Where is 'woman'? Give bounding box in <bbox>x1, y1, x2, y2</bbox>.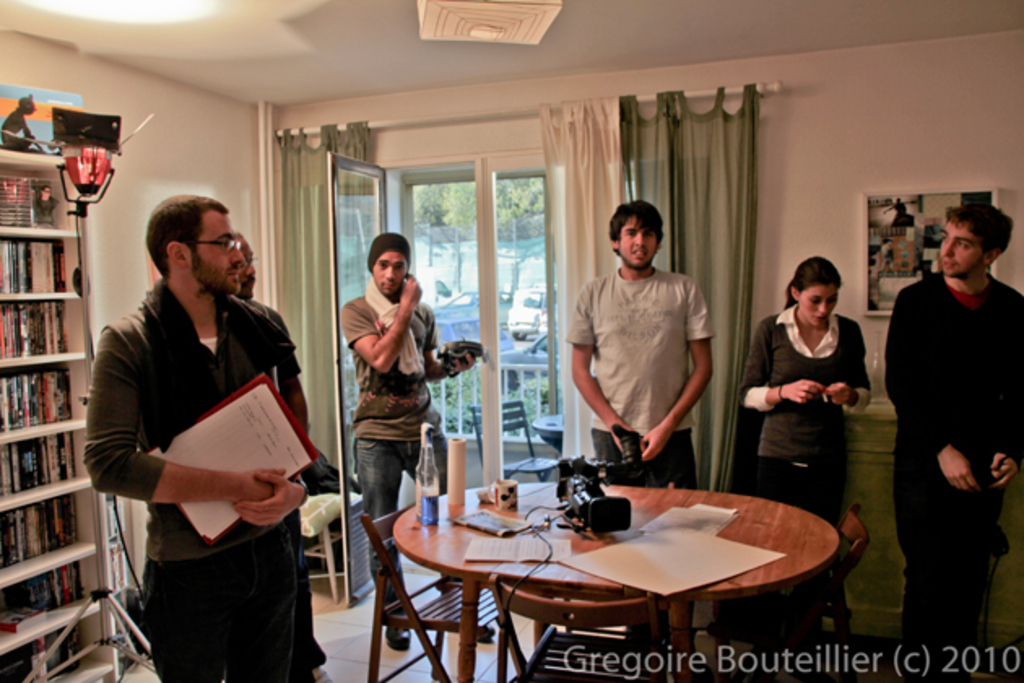
<bbox>707, 254, 870, 665</bbox>.
